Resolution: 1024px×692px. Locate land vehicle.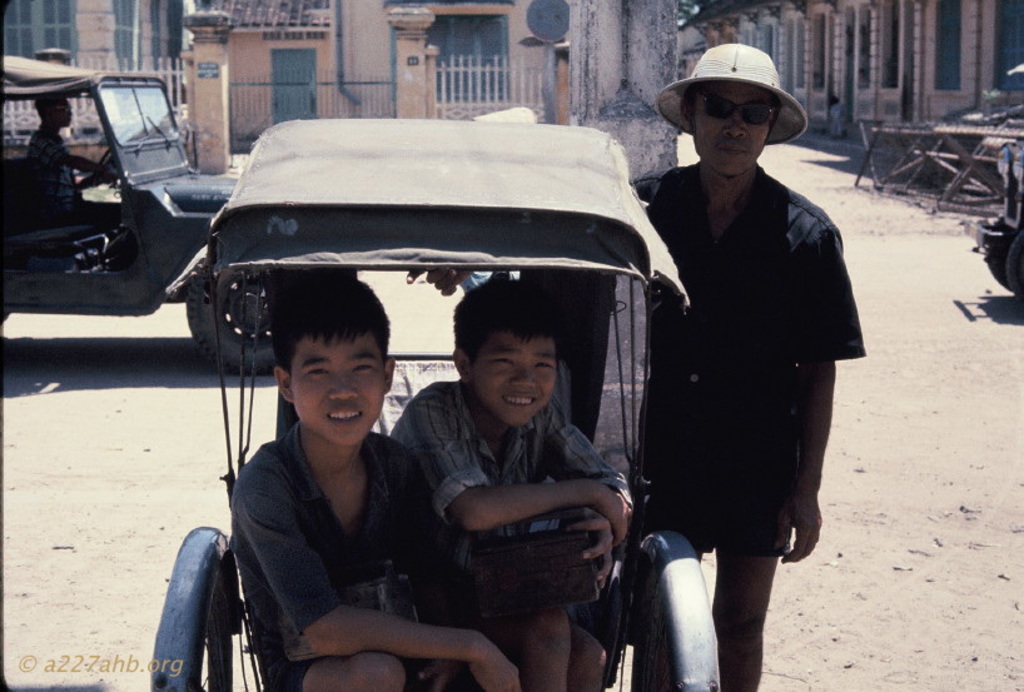
960,134,1023,292.
